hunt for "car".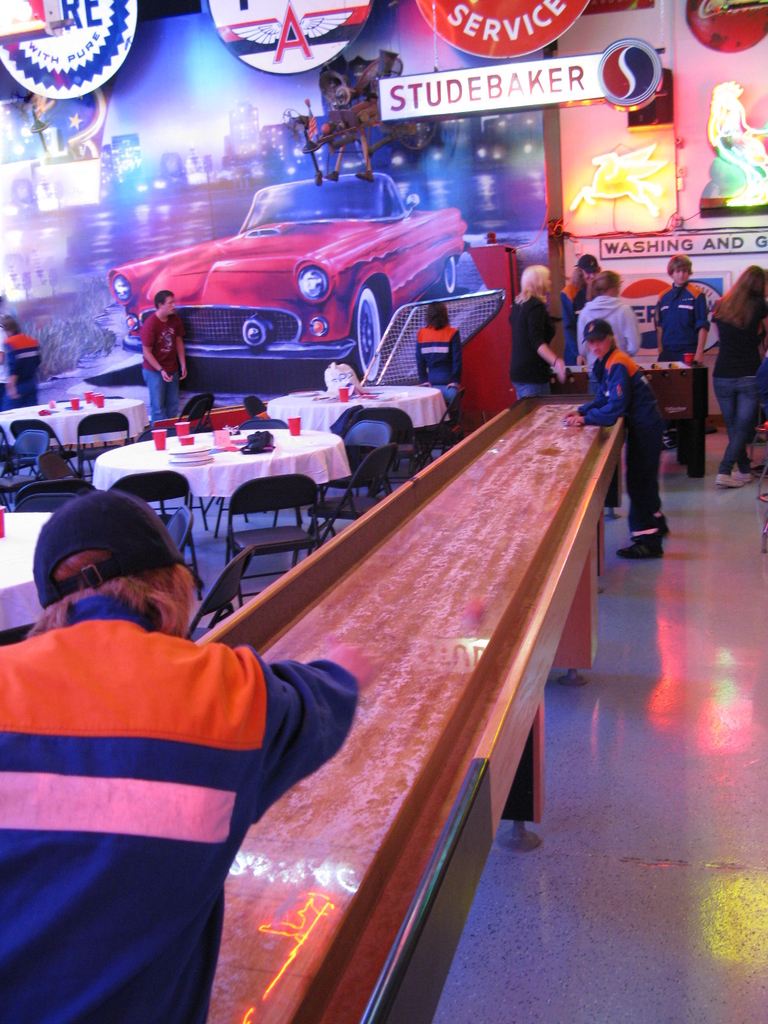
Hunted down at detection(100, 161, 473, 385).
